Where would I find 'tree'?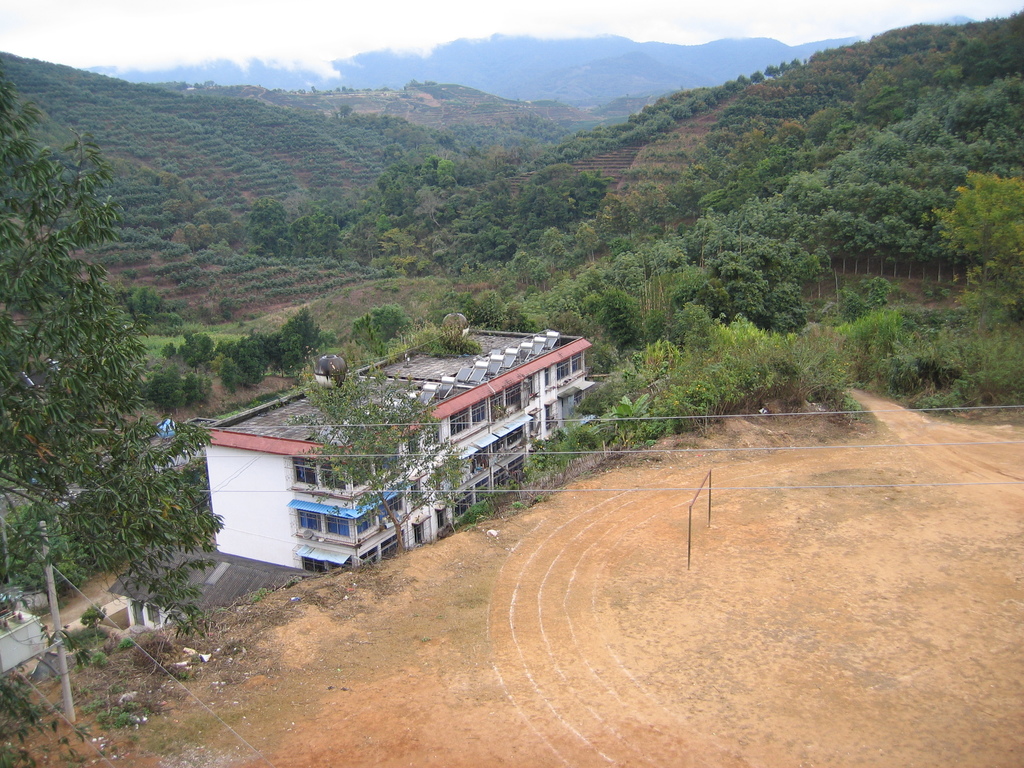
At bbox=(168, 330, 223, 367).
